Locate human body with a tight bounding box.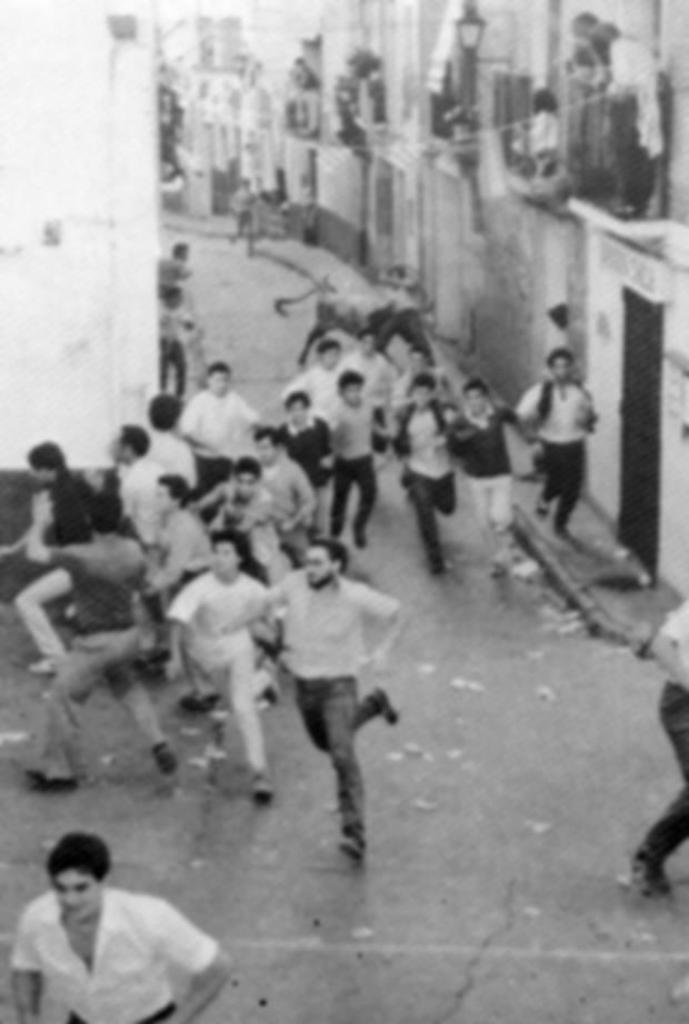
x1=589 y1=26 x2=669 y2=234.
